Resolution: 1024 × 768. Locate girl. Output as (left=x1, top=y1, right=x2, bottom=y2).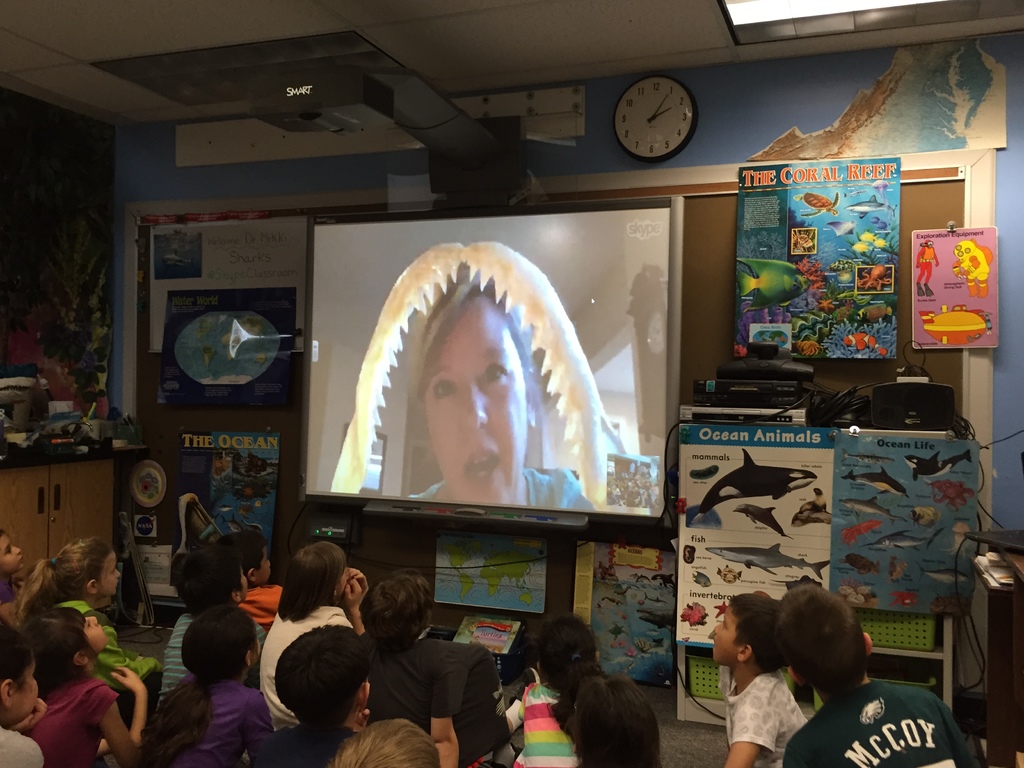
(left=519, top=611, right=611, bottom=765).
